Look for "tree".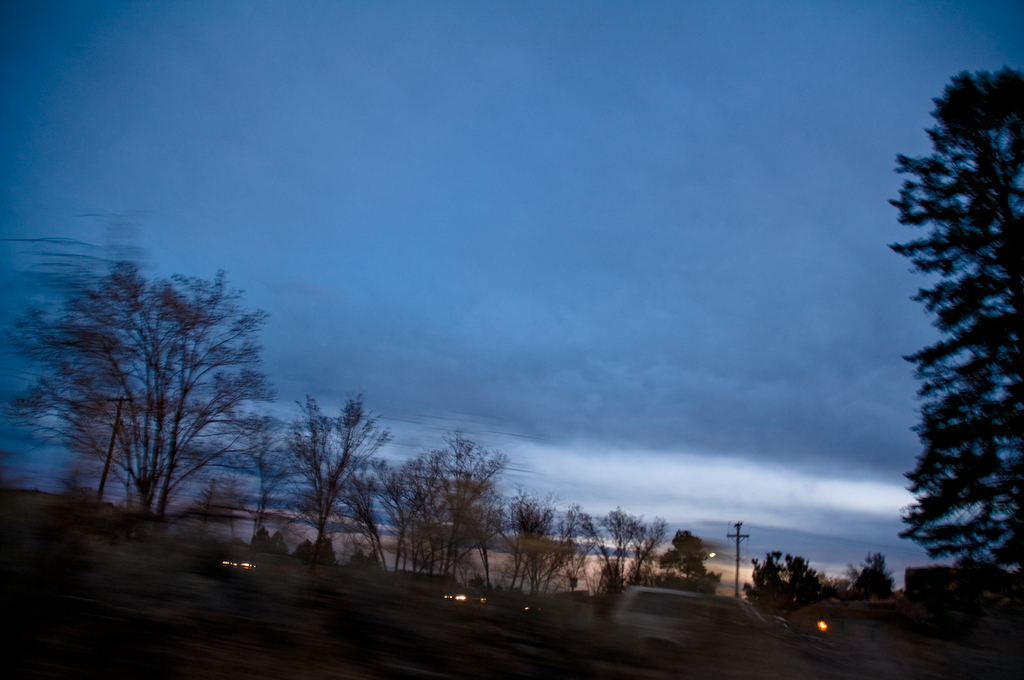
Found: 736 543 835 619.
